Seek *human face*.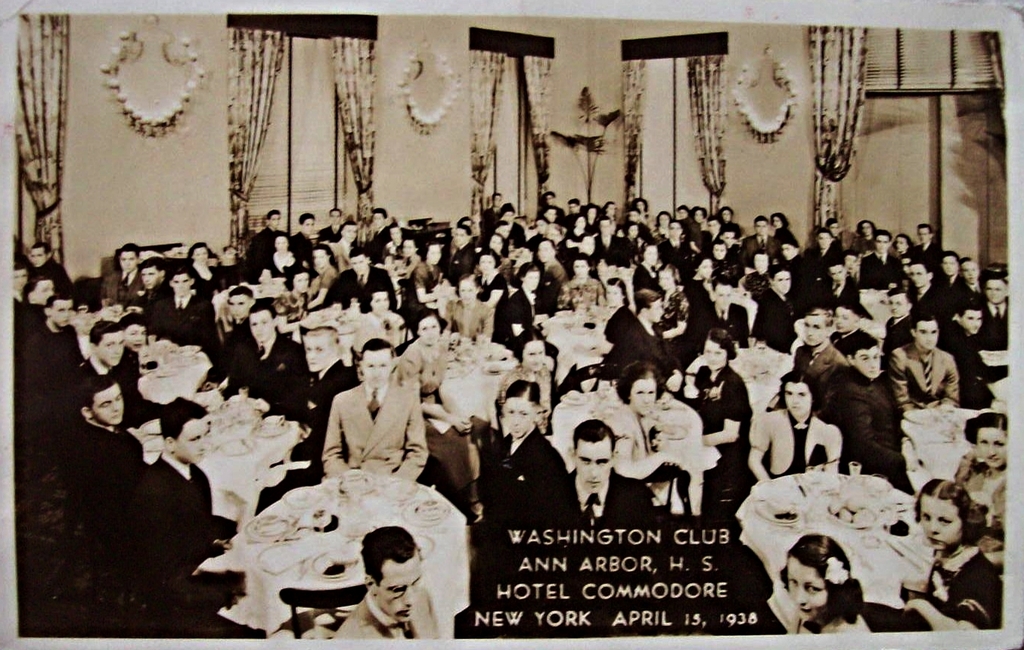
detection(361, 353, 390, 394).
